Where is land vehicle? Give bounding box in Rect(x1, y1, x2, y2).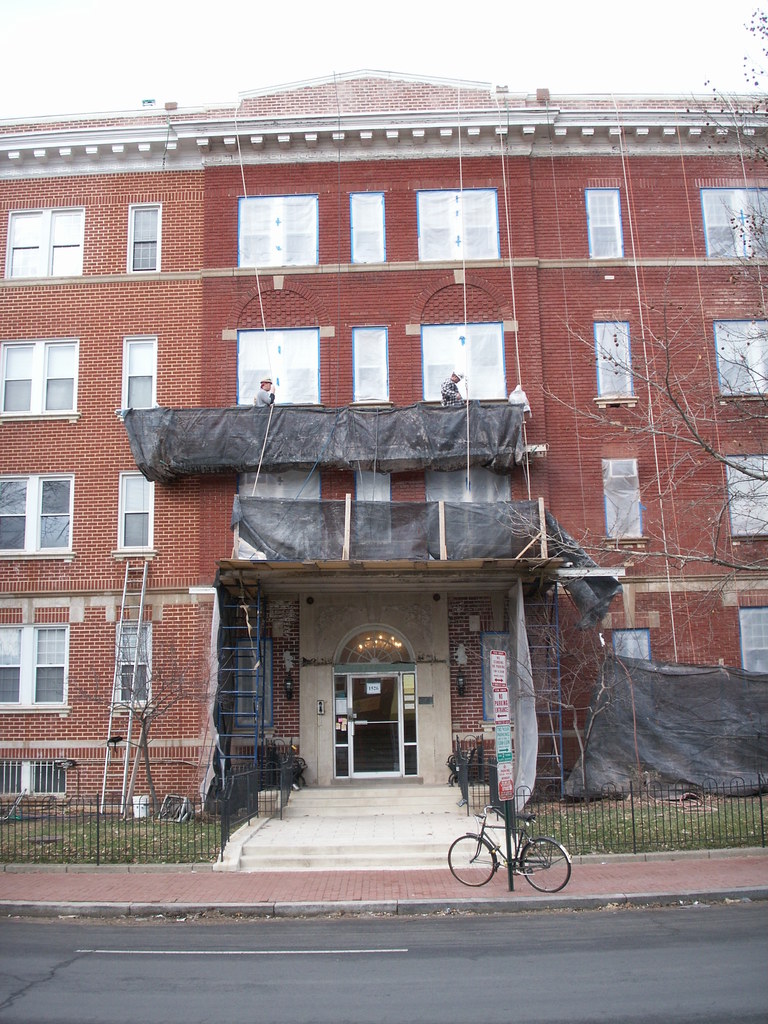
Rect(443, 800, 572, 895).
